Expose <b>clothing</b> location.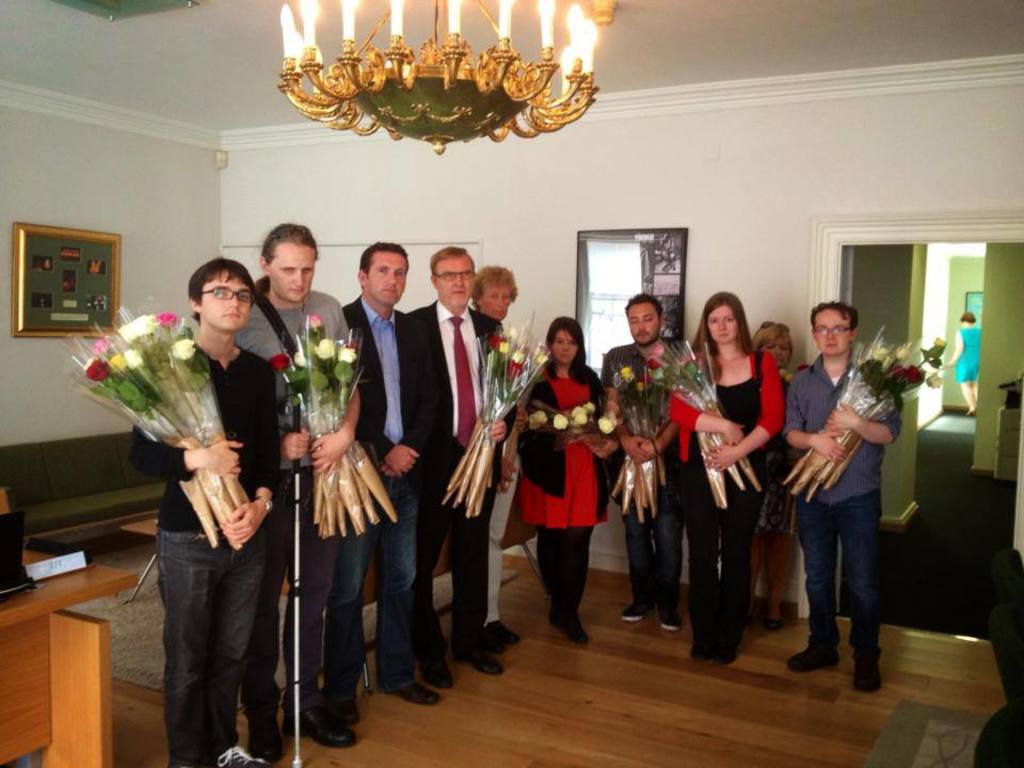
Exposed at 419, 434, 495, 656.
